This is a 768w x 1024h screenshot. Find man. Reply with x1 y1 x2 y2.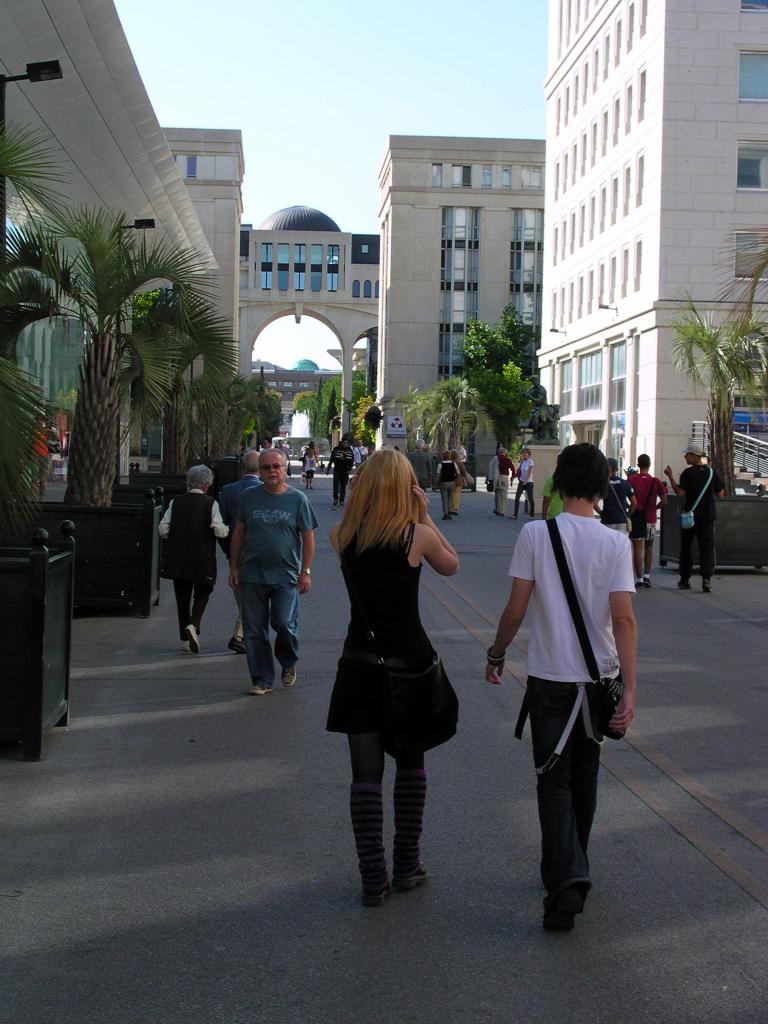
591 456 630 536.
